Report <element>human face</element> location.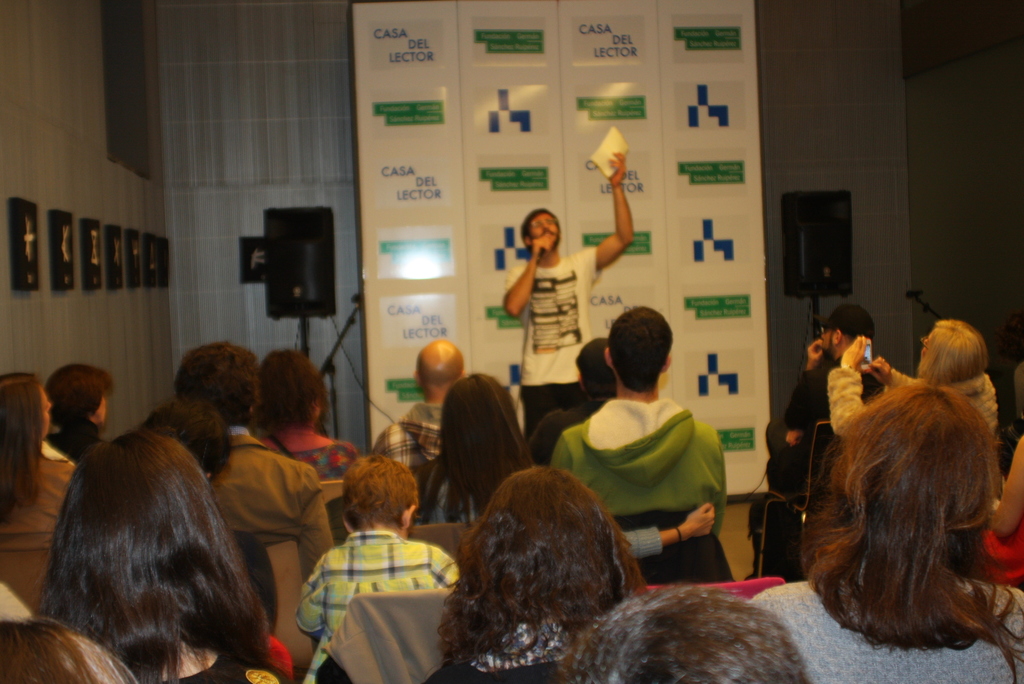
Report: crop(530, 215, 557, 246).
